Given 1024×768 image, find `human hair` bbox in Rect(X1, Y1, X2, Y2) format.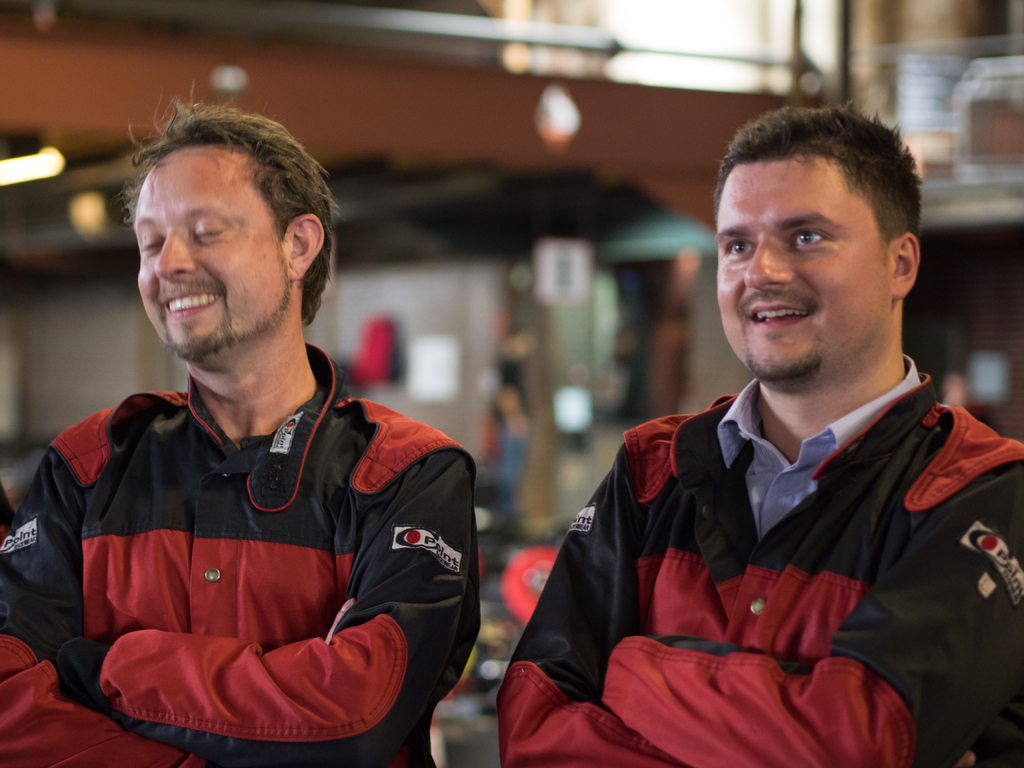
Rect(713, 100, 930, 252).
